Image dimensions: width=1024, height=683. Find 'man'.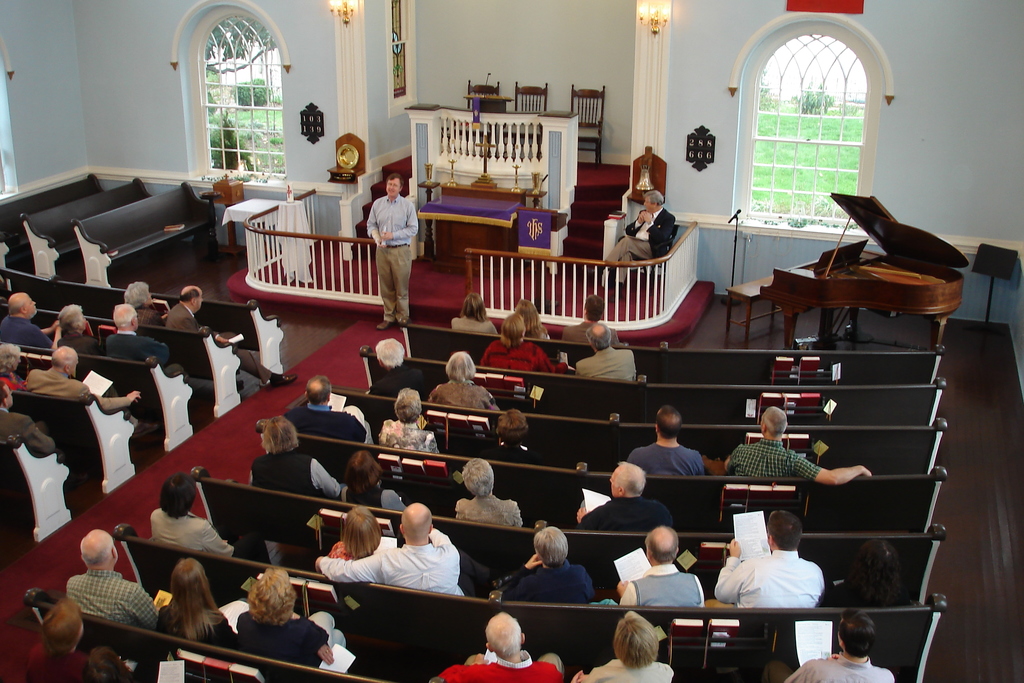
bbox=[627, 413, 717, 477].
